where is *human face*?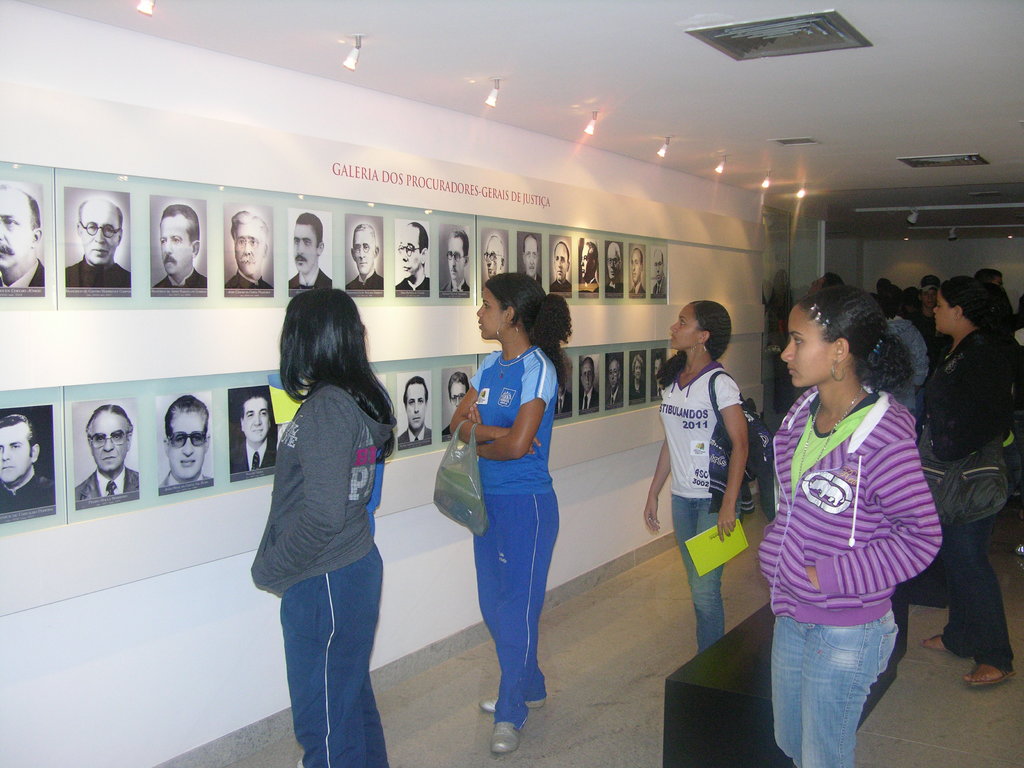
region(780, 307, 836, 392).
